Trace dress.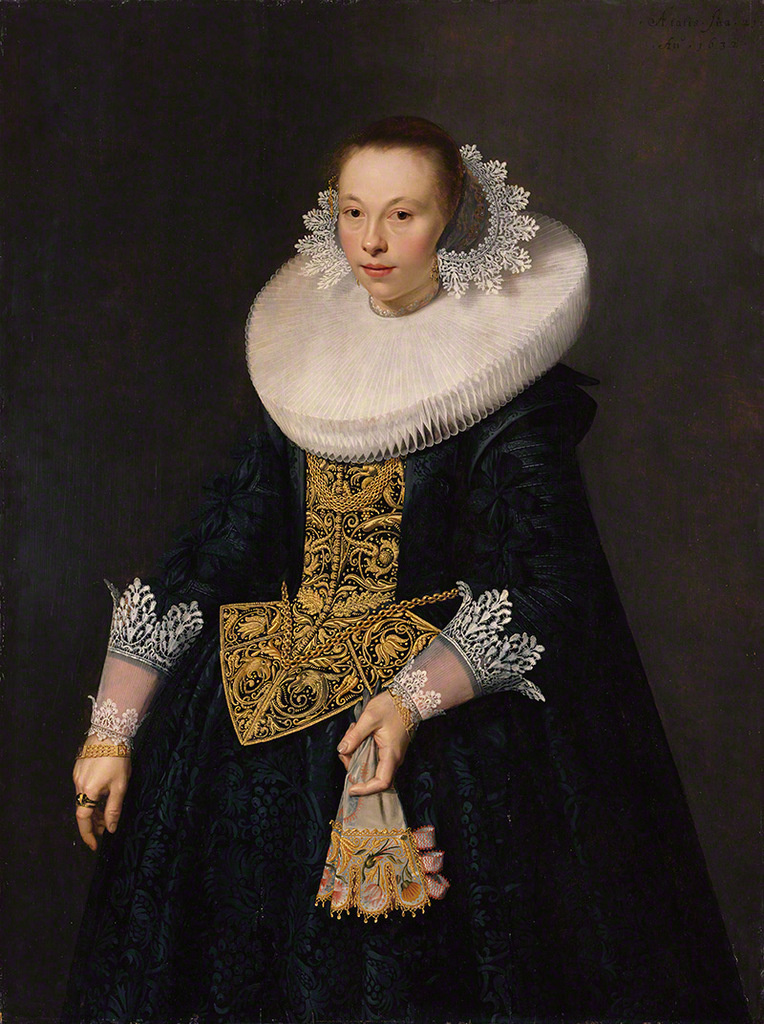
Traced to bbox=(62, 147, 747, 1023).
